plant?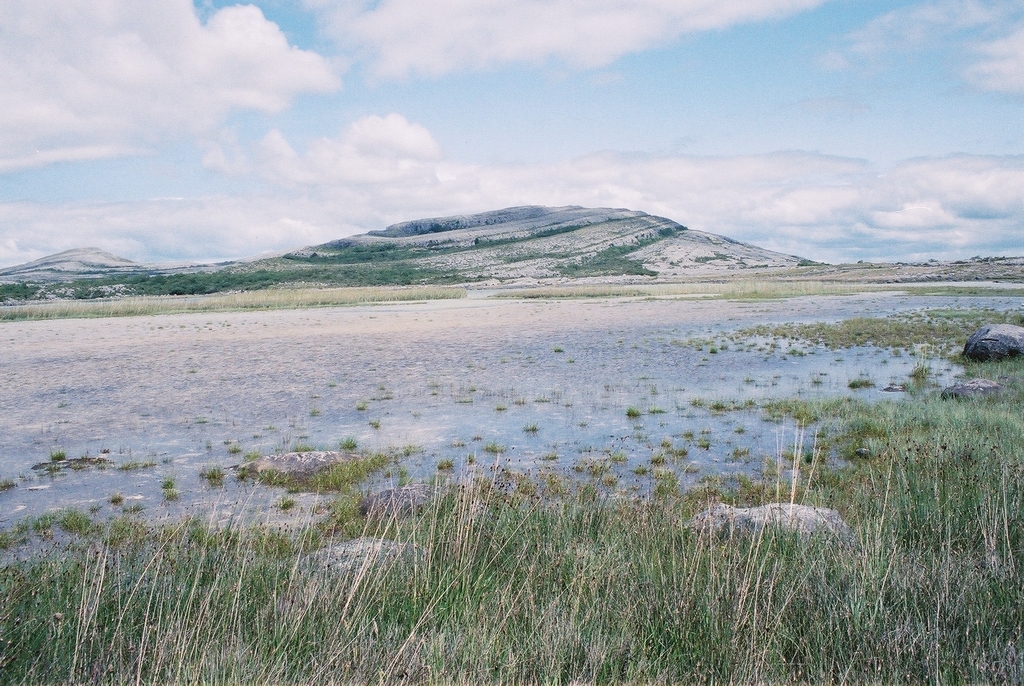
detection(745, 339, 754, 347)
